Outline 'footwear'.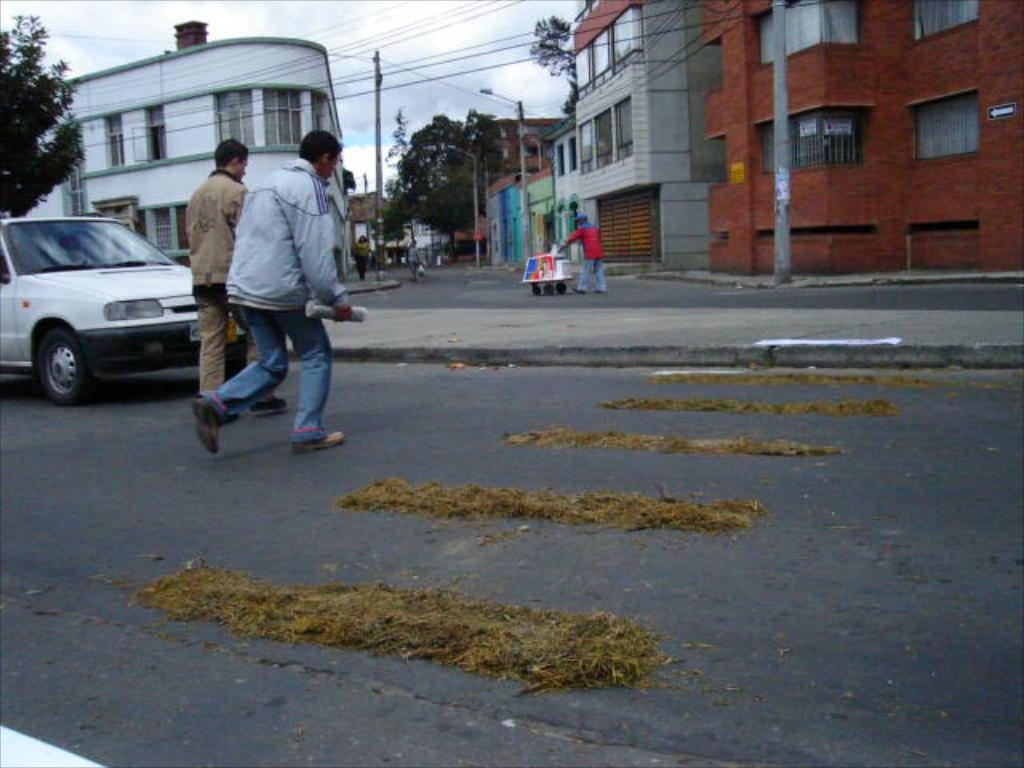
Outline: (192,394,219,450).
